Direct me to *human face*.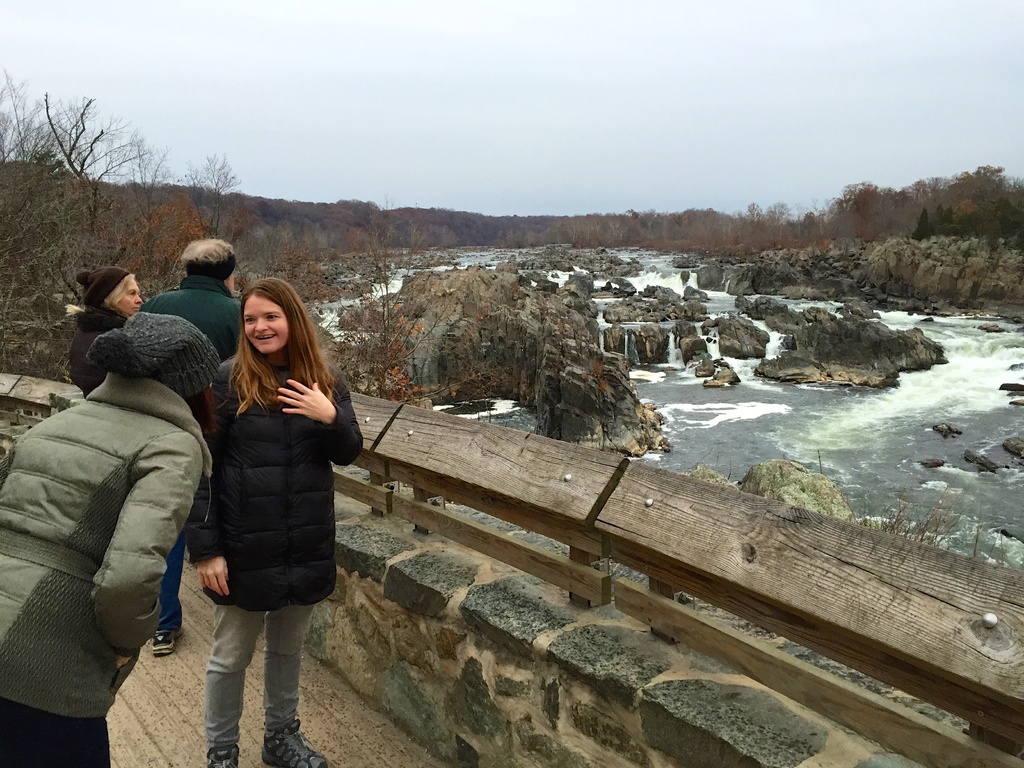
Direction: 243/295/288/355.
